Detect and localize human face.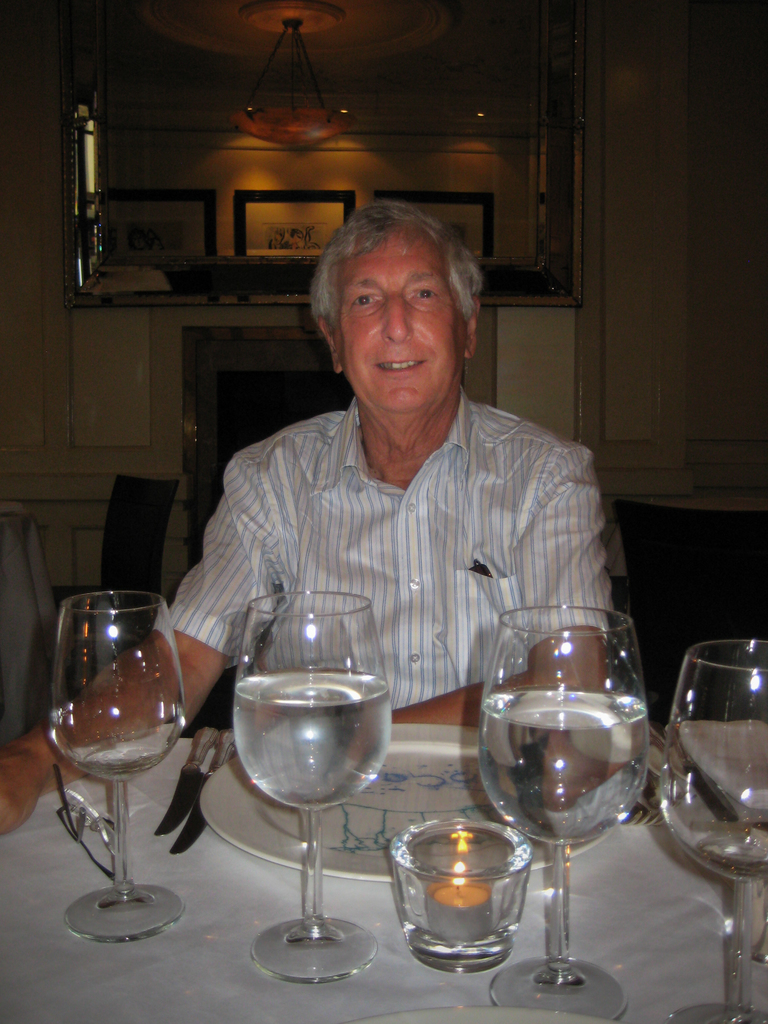
Localized at <bbox>345, 225, 465, 413</bbox>.
